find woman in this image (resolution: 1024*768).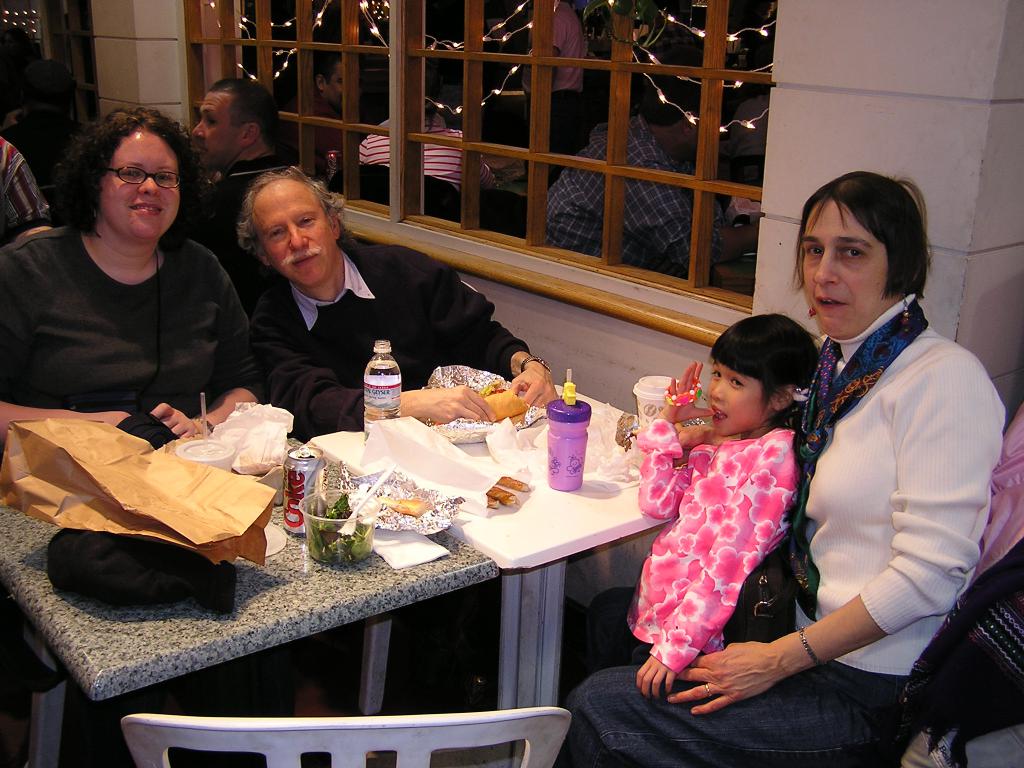
560,171,1007,767.
